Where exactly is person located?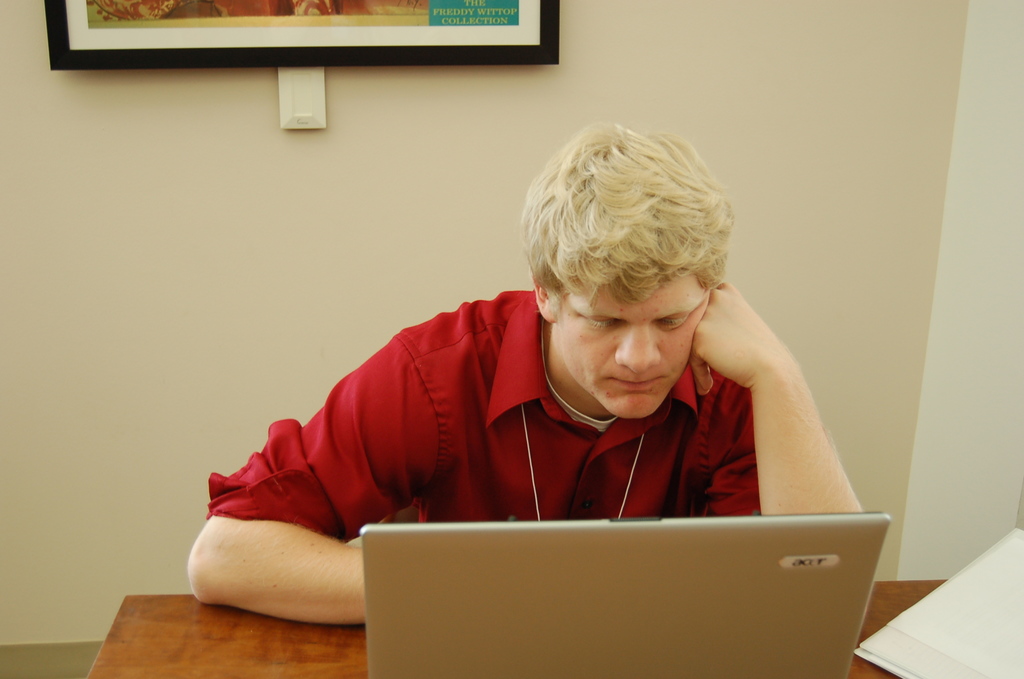
Its bounding box is box=[189, 117, 863, 618].
